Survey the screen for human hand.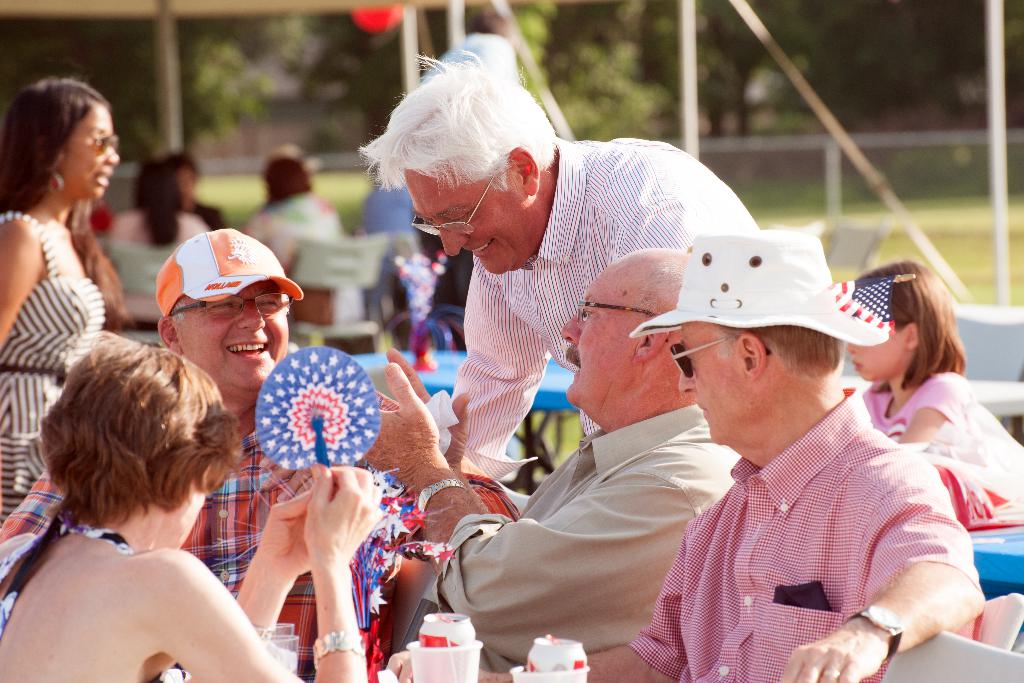
Survey found: 362 362 434 477.
